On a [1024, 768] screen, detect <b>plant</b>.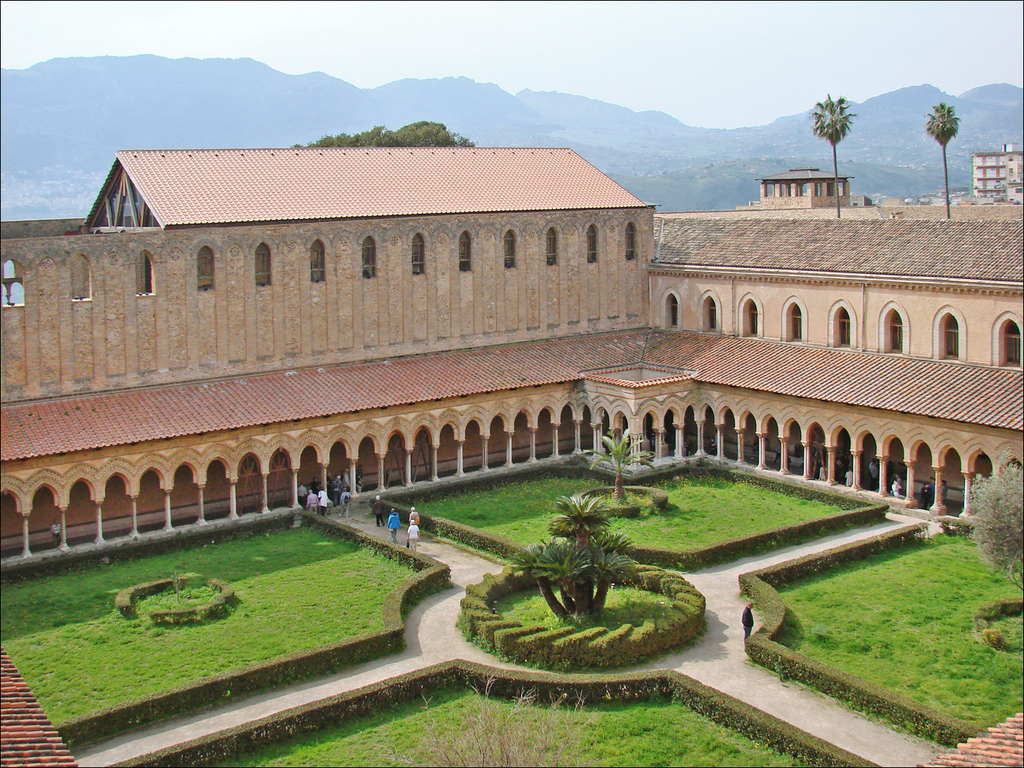
left=763, top=517, right=1023, bottom=727.
